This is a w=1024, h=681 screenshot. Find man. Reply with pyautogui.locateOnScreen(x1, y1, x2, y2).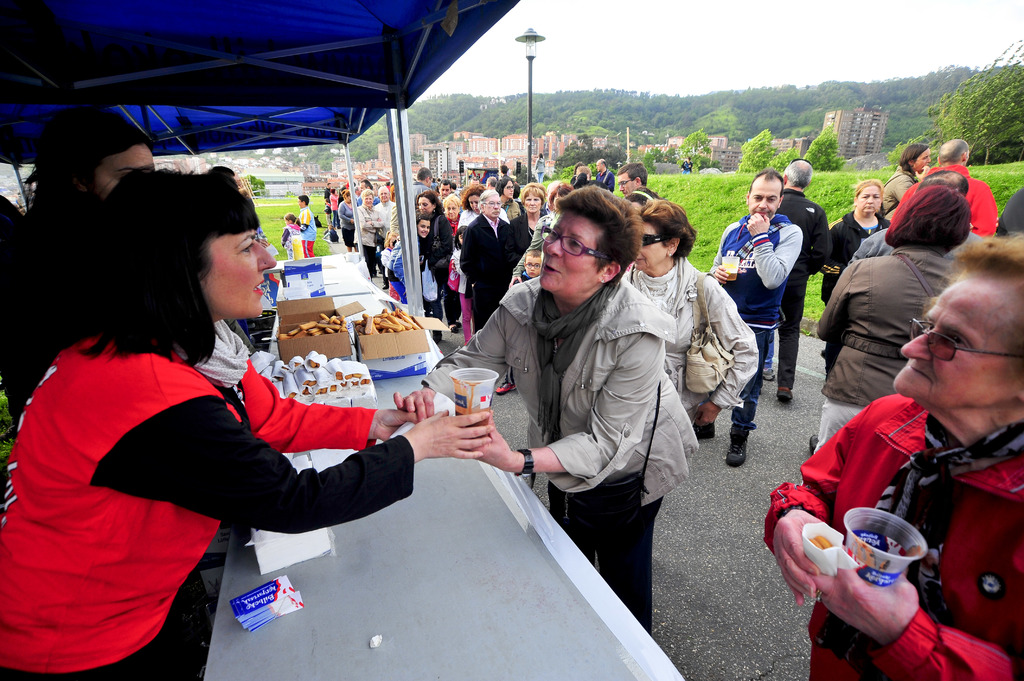
pyautogui.locateOnScreen(890, 138, 998, 235).
